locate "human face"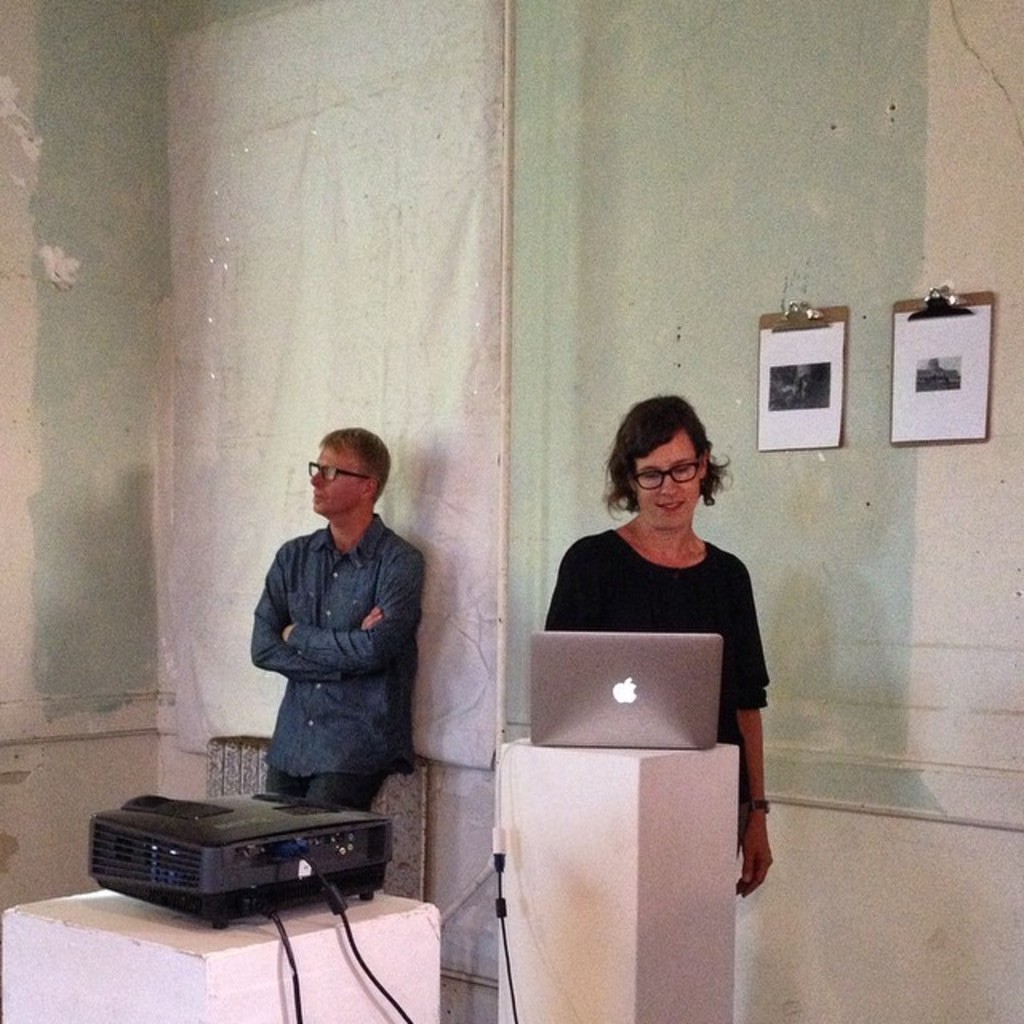
635 430 698 526
